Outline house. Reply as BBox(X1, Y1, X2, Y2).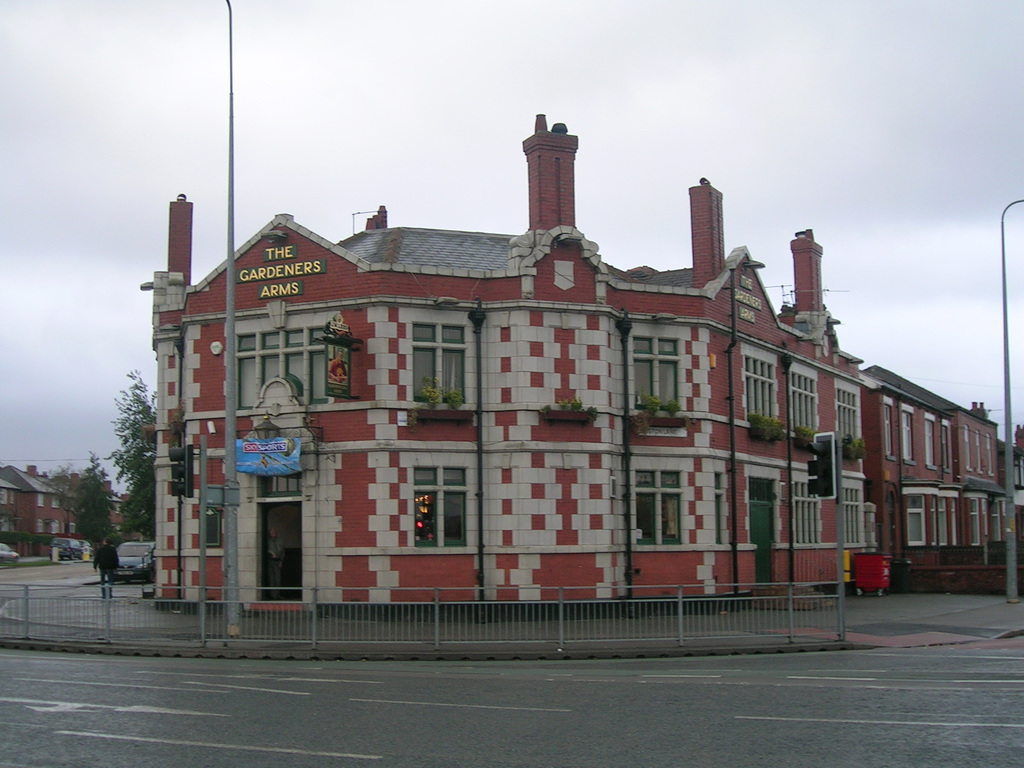
BBox(0, 452, 143, 566).
